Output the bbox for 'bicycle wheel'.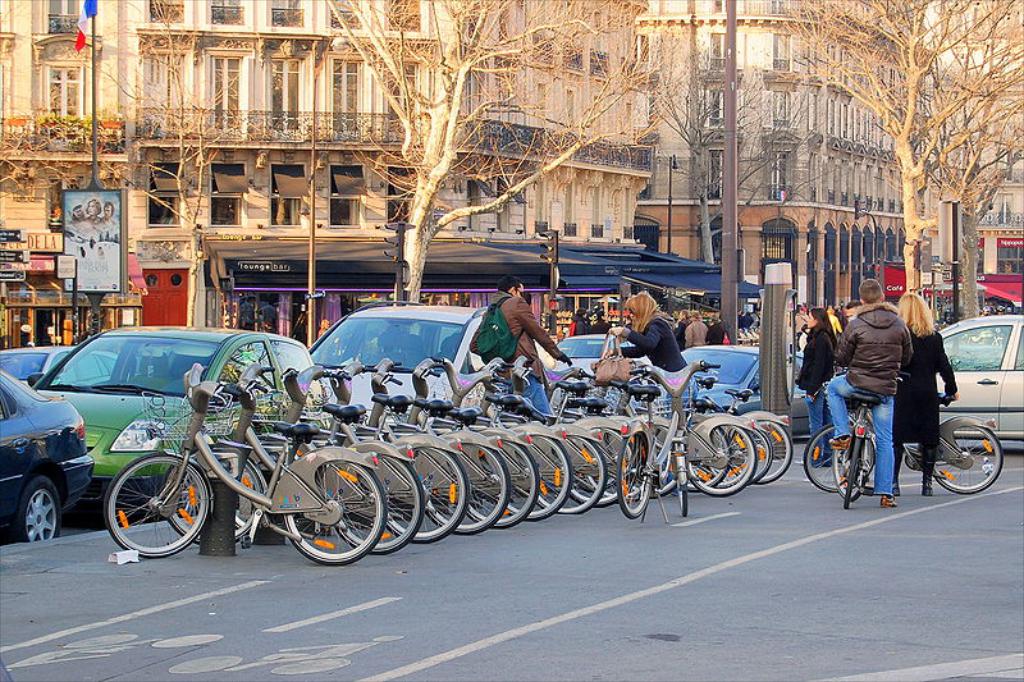
378/443/467/544.
